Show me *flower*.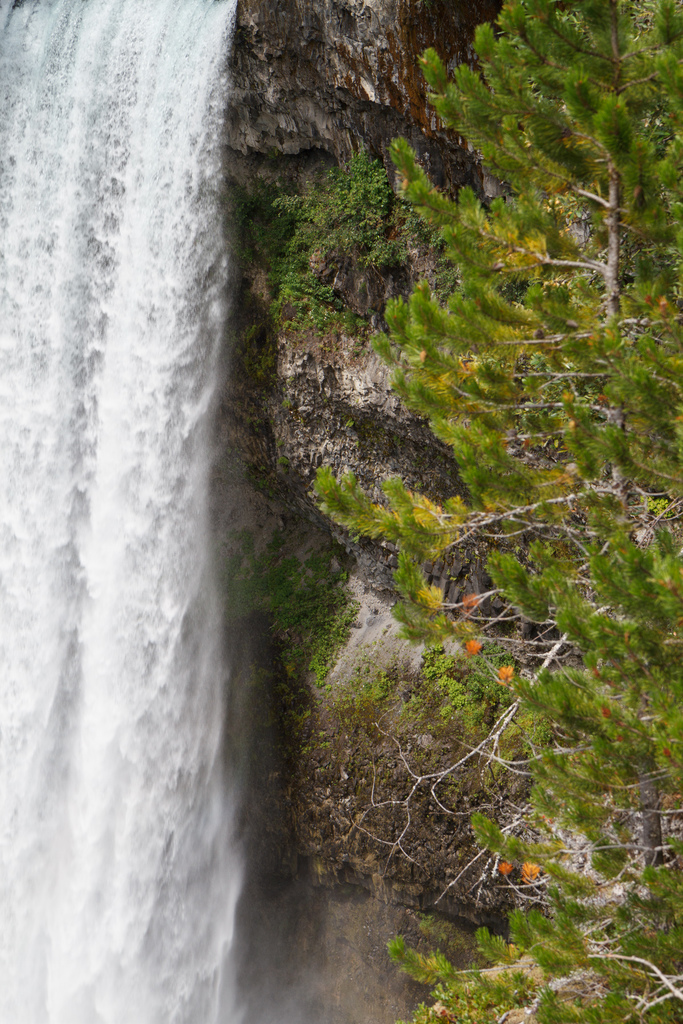
*flower* is here: (x1=489, y1=653, x2=520, y2=687).
